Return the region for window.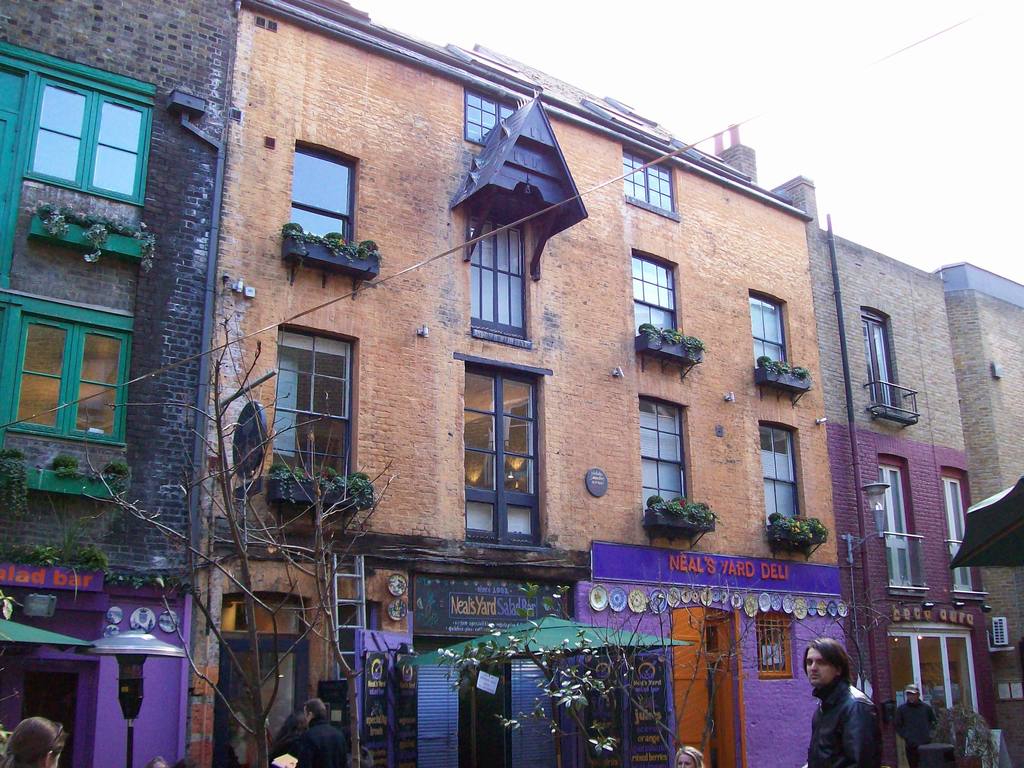
crop(35, 46, 150, 217).
